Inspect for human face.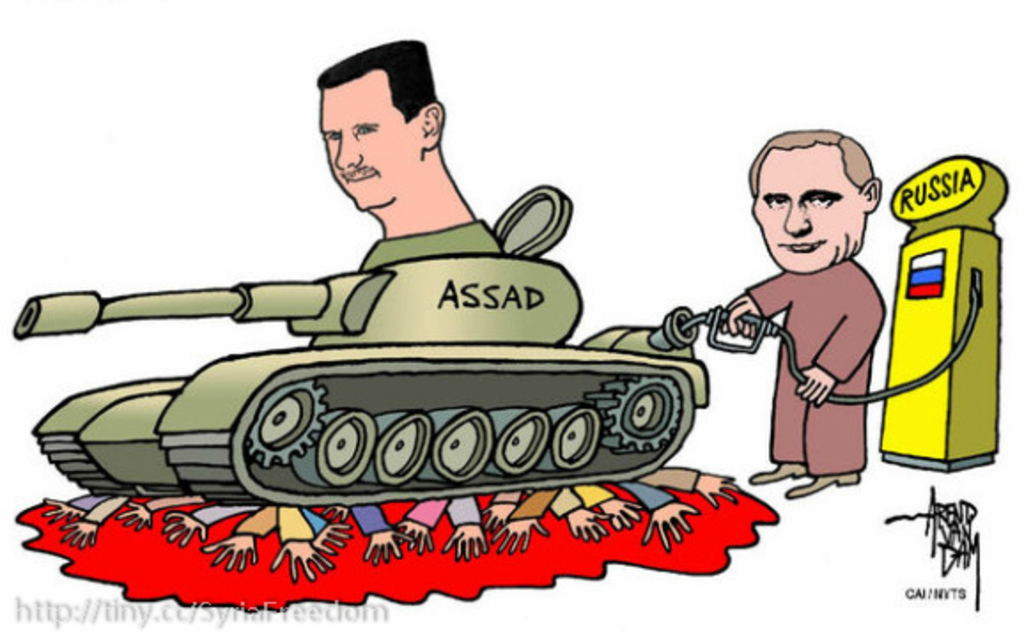
Inspection: 751 150 861 271.
